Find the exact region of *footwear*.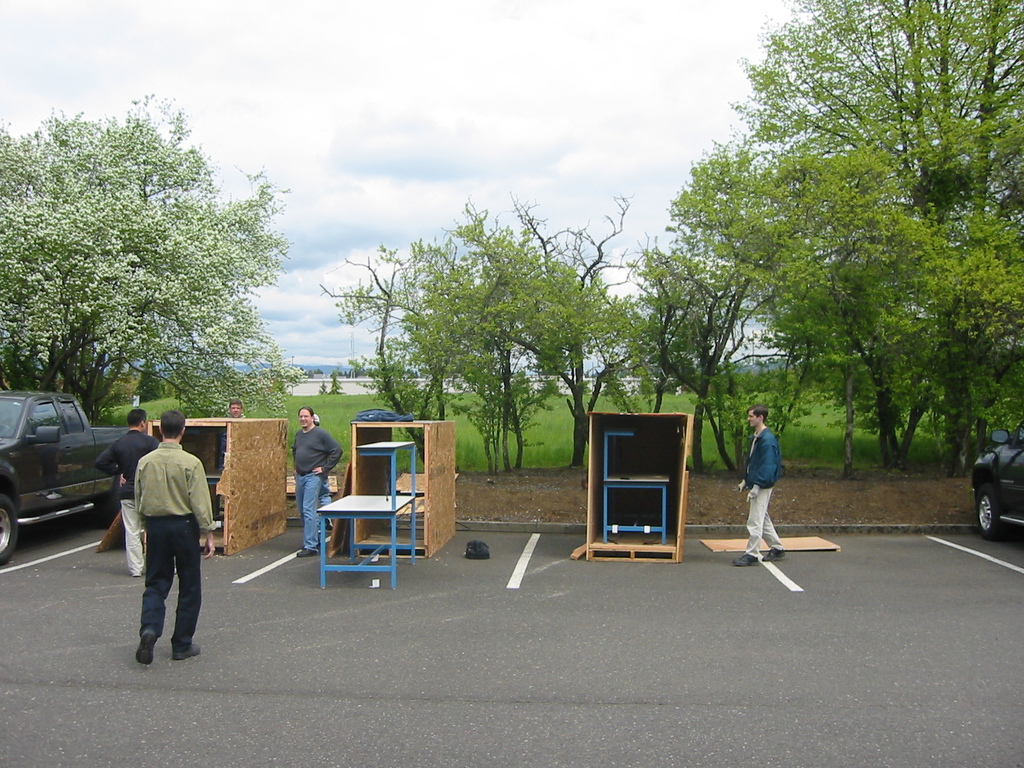
Exact region: (761, 550, 782, 562).
